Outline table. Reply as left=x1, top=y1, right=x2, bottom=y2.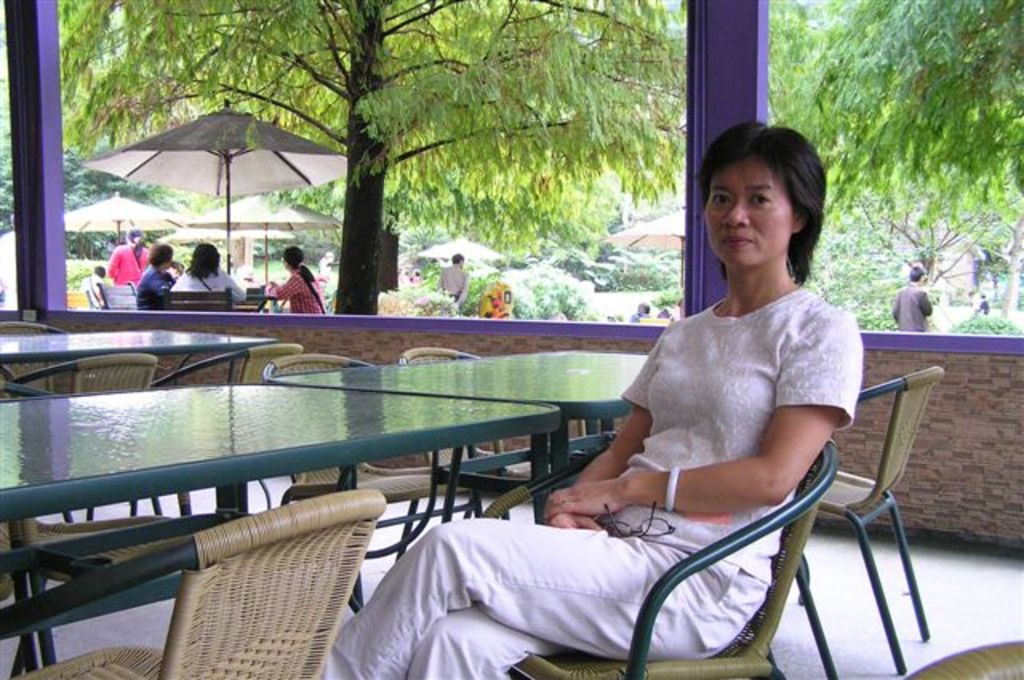
left=275, top=350, right=669, bottom=518.
